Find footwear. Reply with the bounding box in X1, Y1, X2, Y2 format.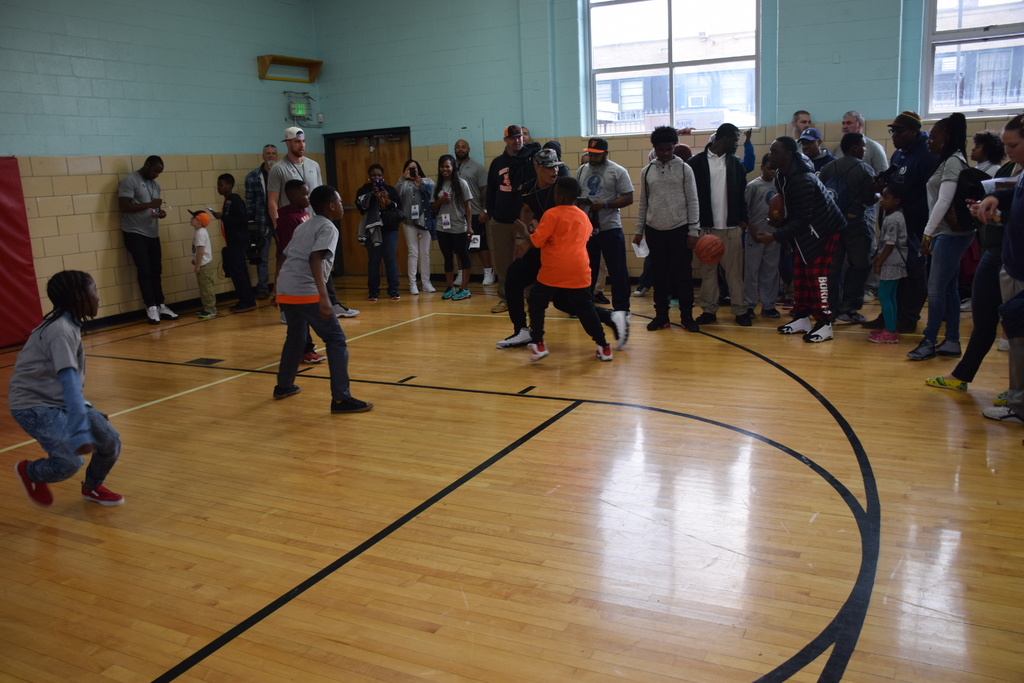
634, 283, 643, 298.
